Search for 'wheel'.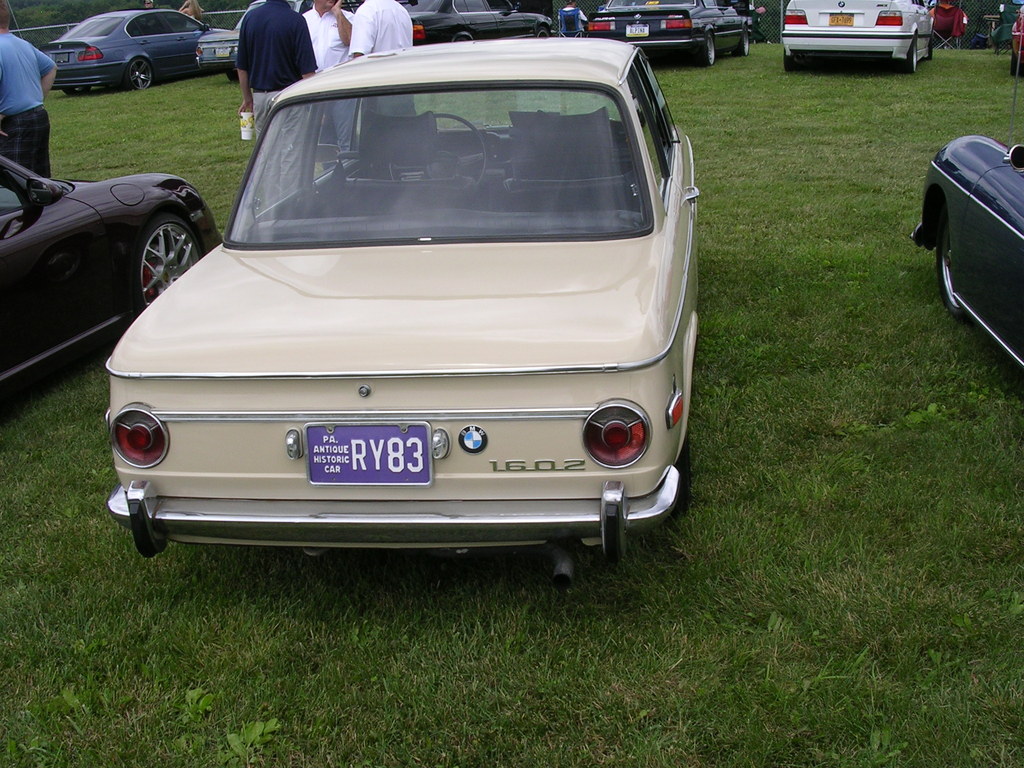
Found at {"left": 129, "top": 220, "right": 214, "bottom": 322}.
